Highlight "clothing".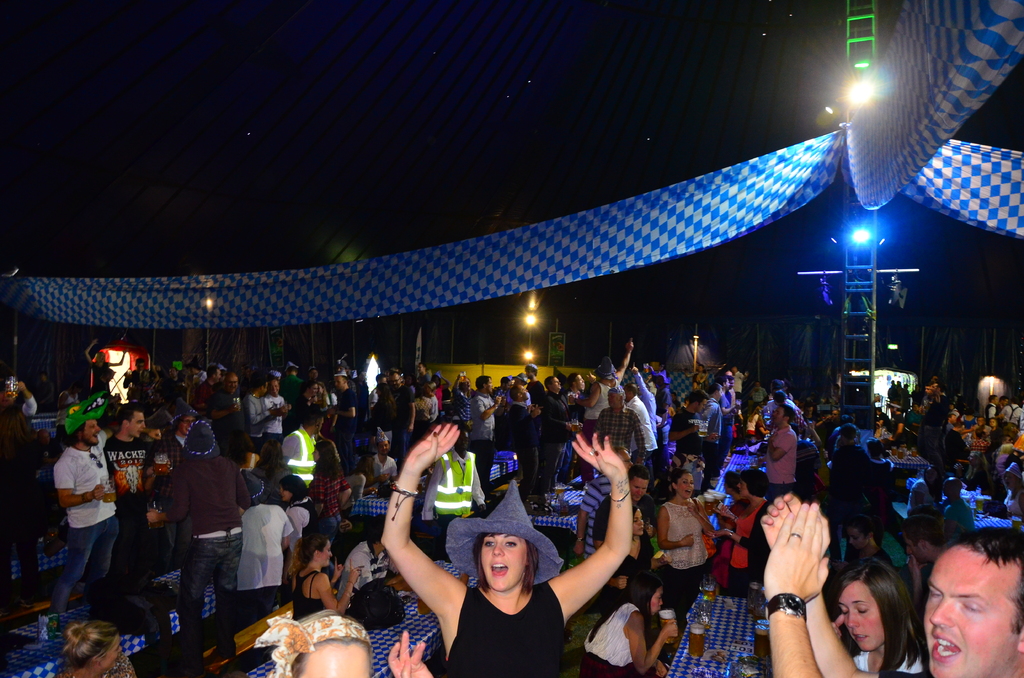
Highlighted region: Rect(538, 392, 572, 494).
